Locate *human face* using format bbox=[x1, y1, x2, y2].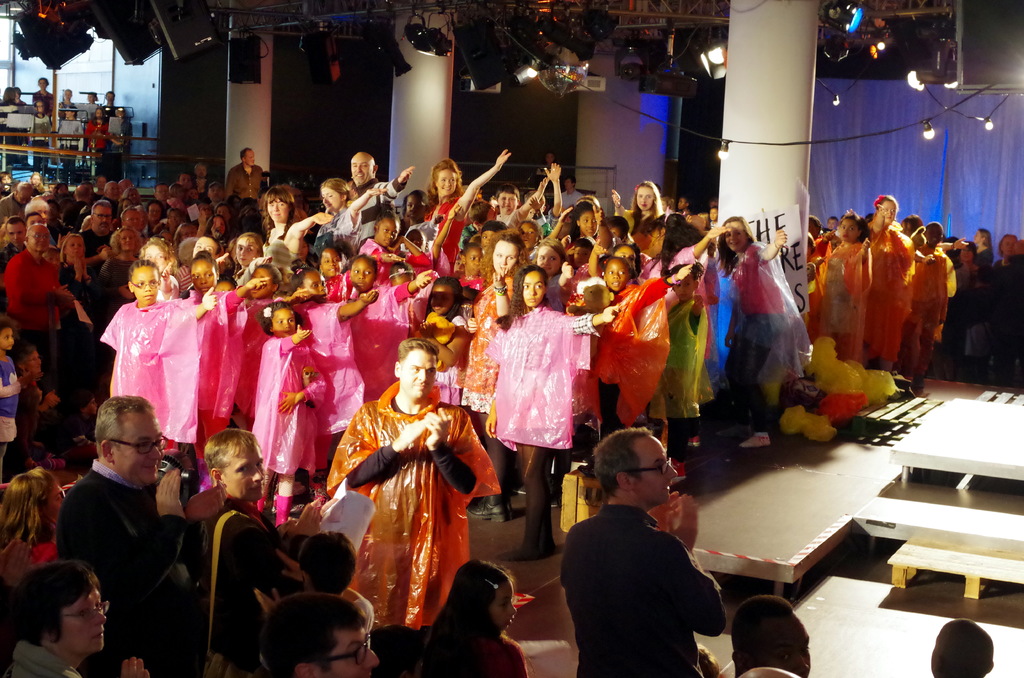
bbox=[961, 241, 974, 264].
